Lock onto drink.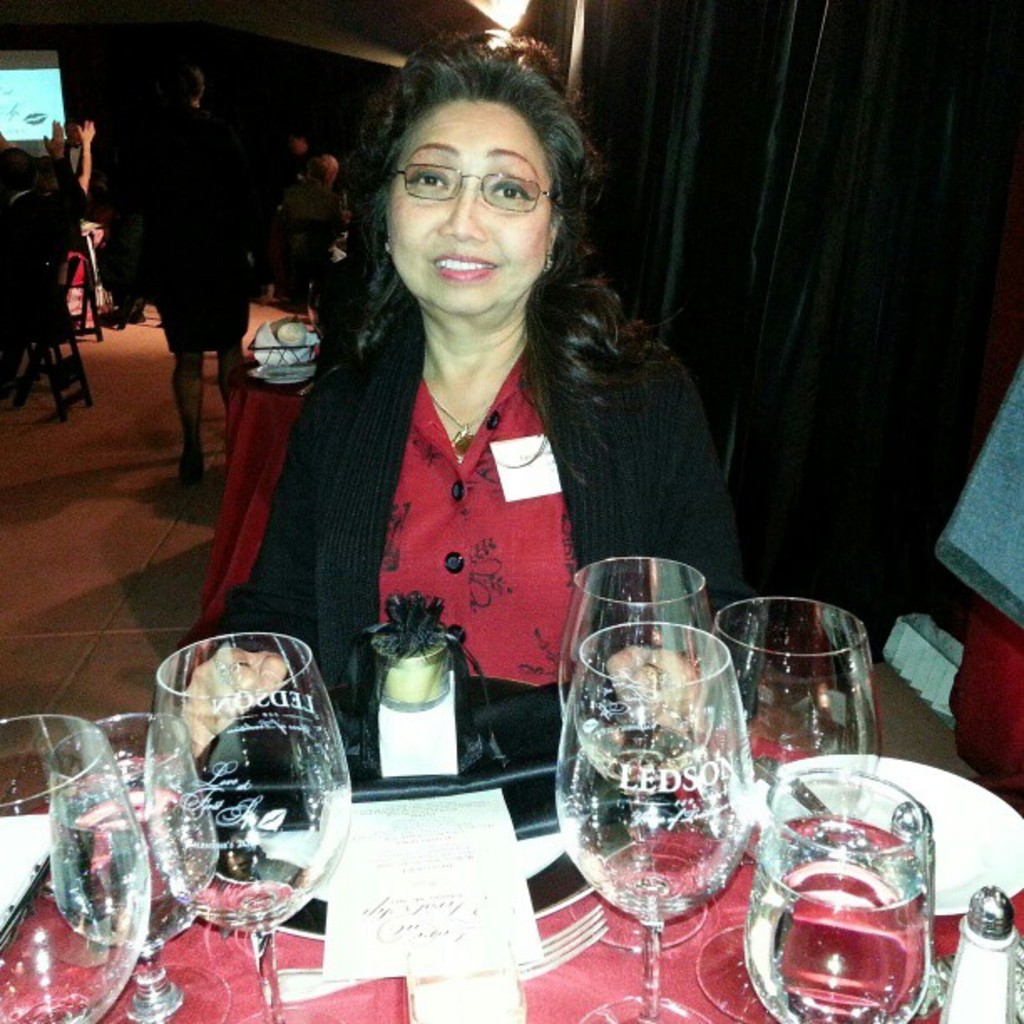
Locked: Rect(733, 852, 942, 1022).
